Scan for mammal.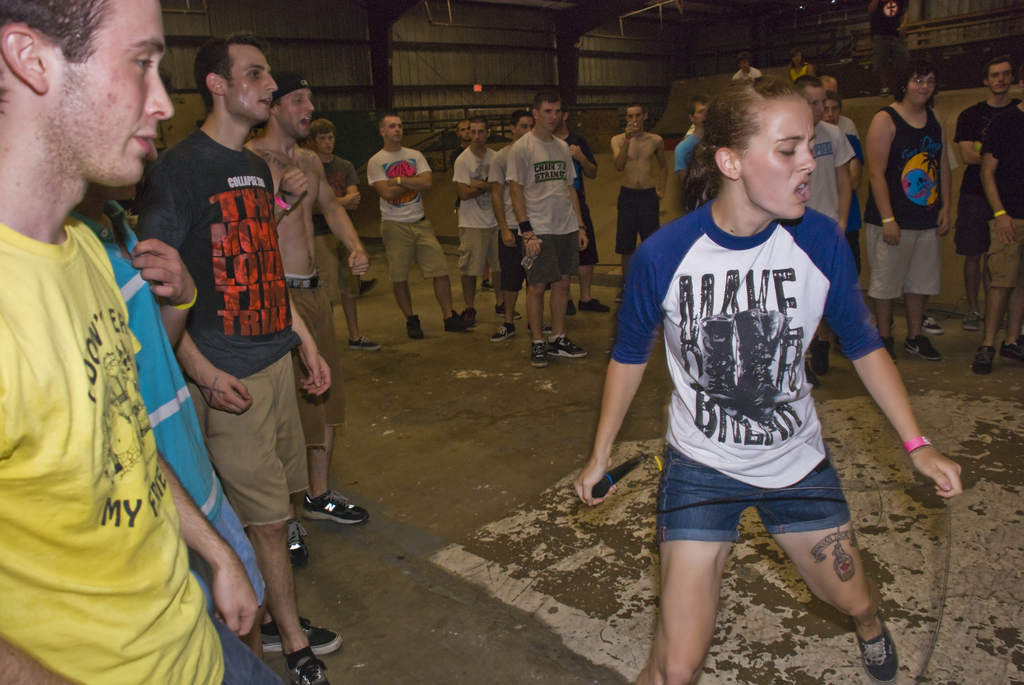
Scan result: detection(954, 61, 1020, 324).
